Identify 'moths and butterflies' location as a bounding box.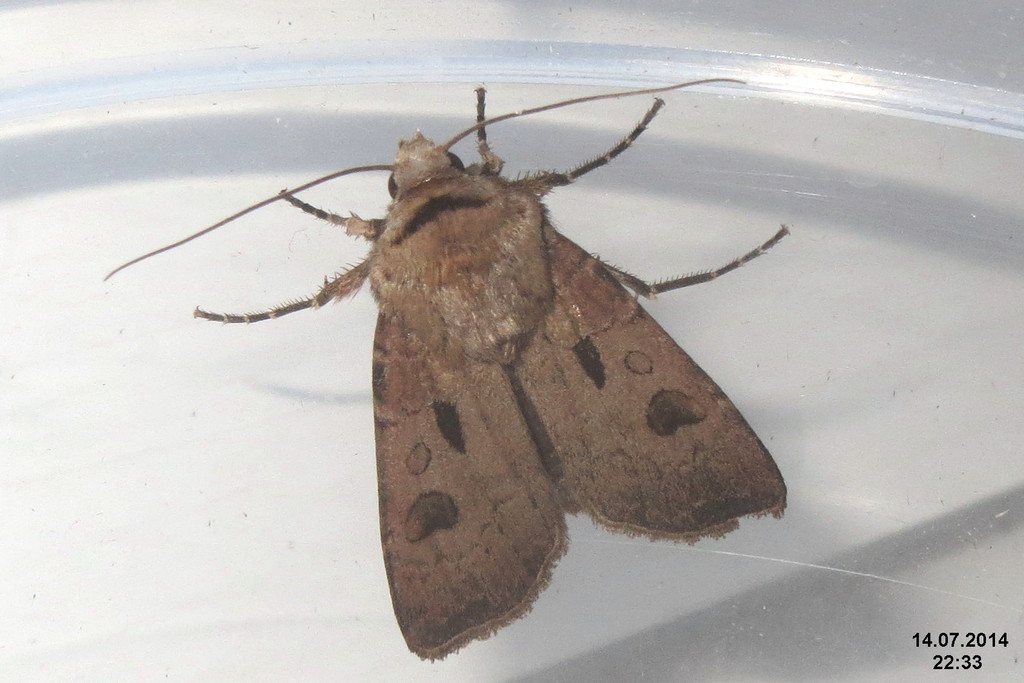
[x1=104, y1=72, x2=788, y2=664].
